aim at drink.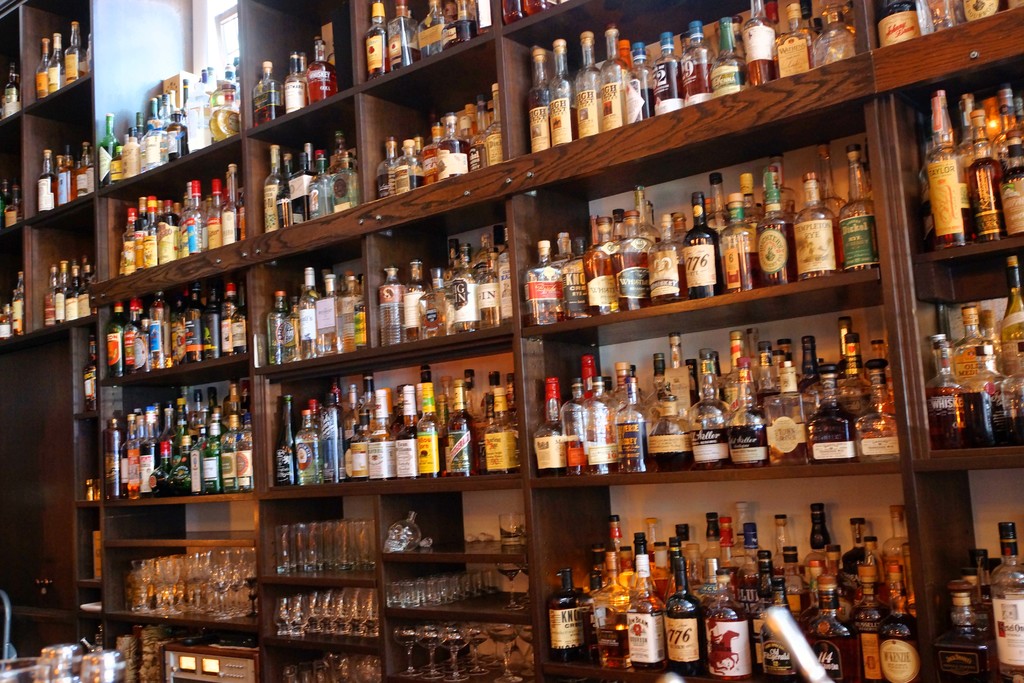
Aimed at {"x1": 794, "y1": 219, "x2": 841, "y2": 277}.
